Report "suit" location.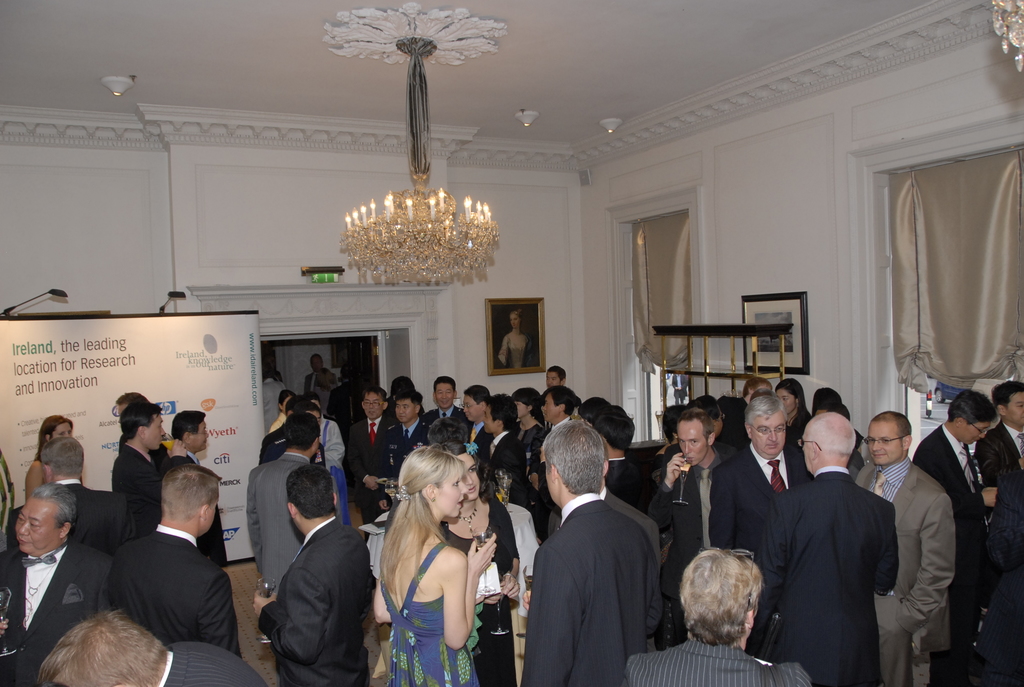
Report: detection(147, 642, 270, 686).
